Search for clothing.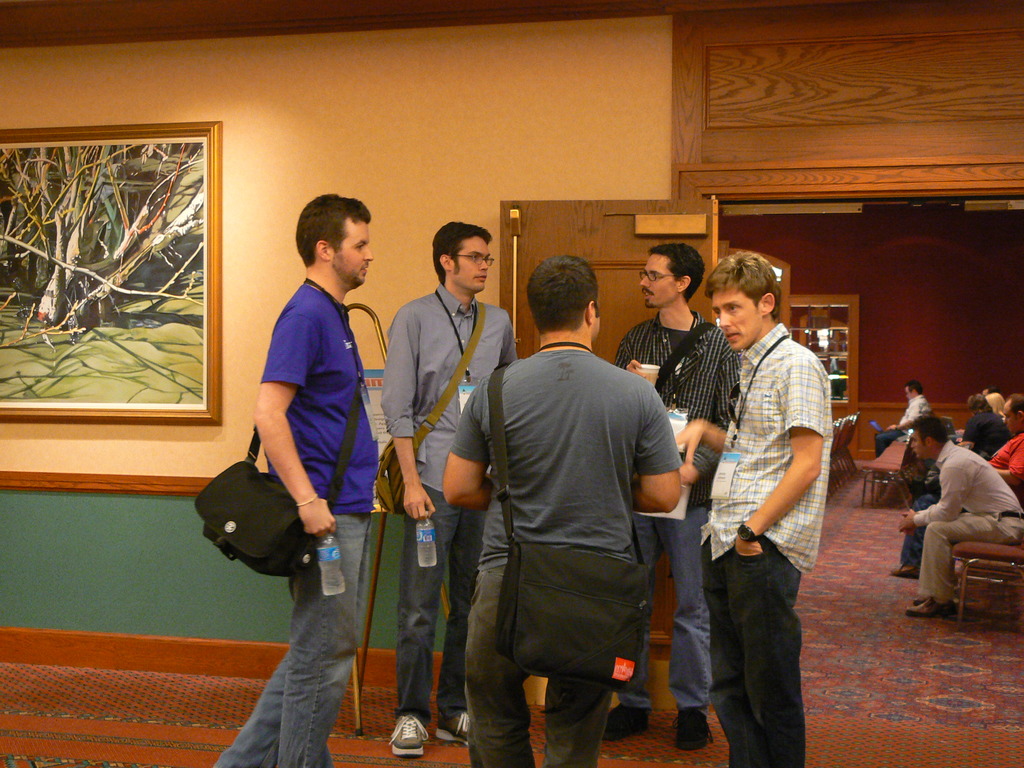
Found at pyautogui.locateOnScreen(210, 289, 380, 767).
